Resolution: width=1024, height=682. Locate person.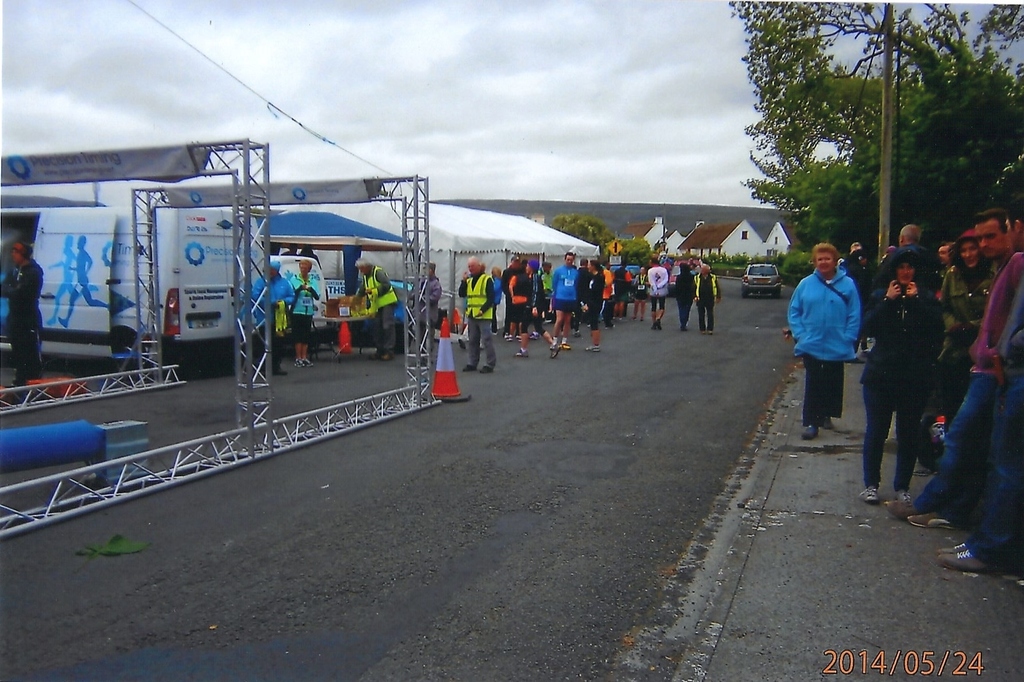
(x1=460, y1=264, x2=499, y2=370).
